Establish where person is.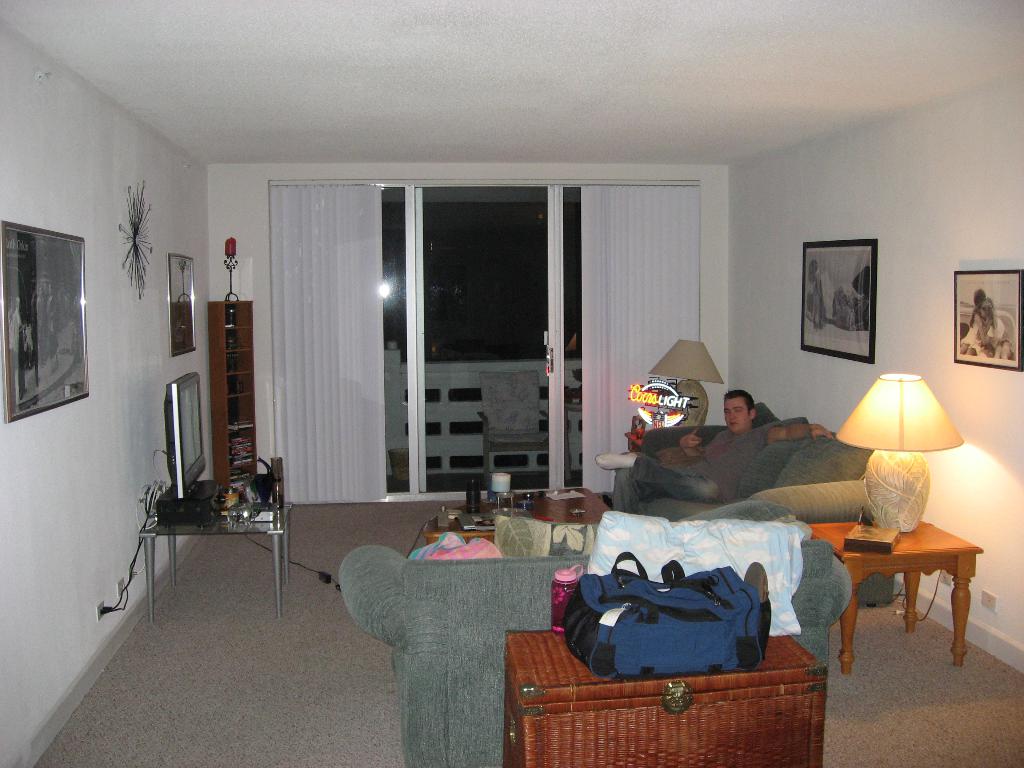
Established at x1=954, y1=285, x2=993, y2=360.
